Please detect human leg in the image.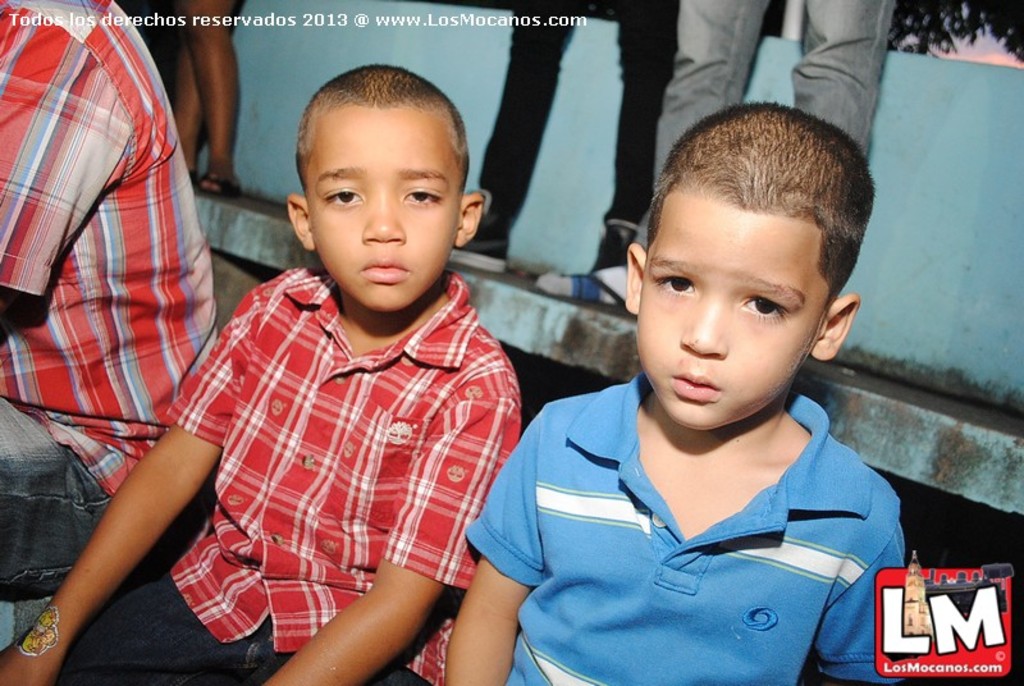
{"left": 204, "top": 0, "right": 248, "bottom": 189}.
